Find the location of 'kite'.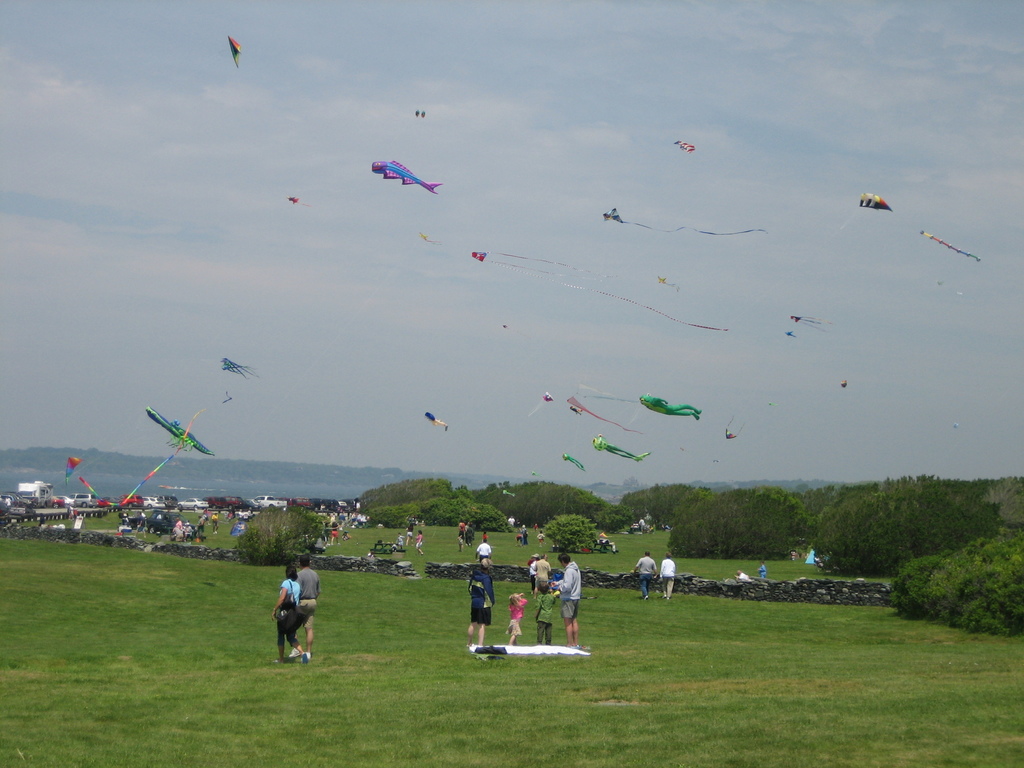
Location: box(143, 404, 218, 459).
